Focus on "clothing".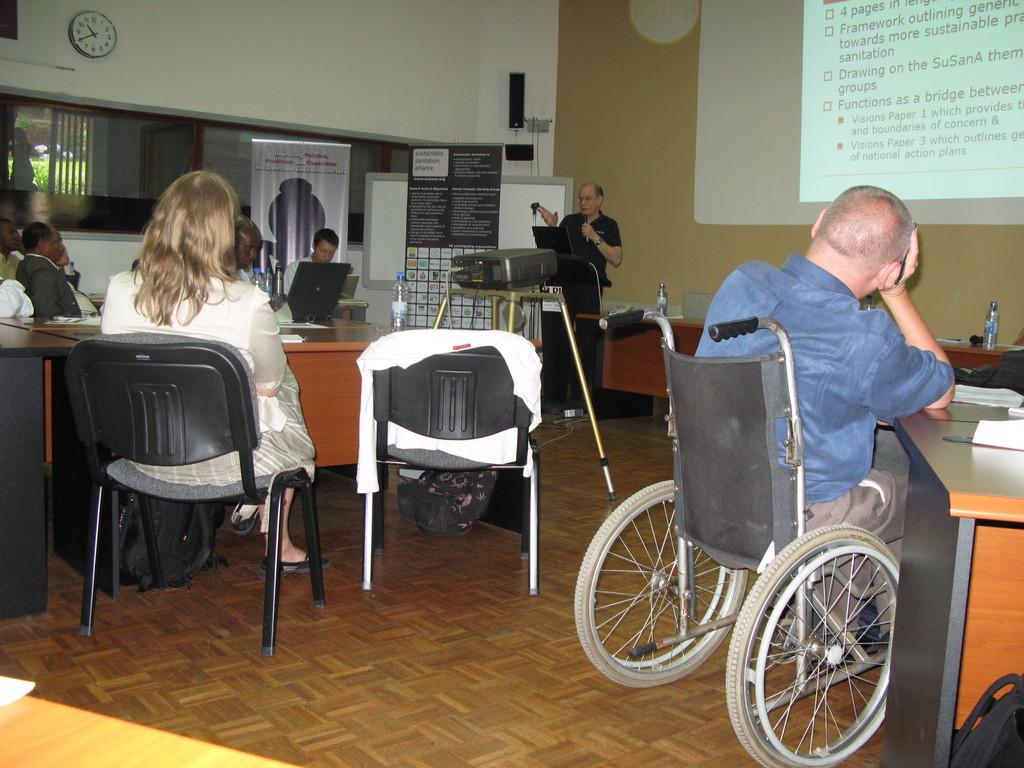
Focused at (left=99, top=269, right=315, bottom=497).
